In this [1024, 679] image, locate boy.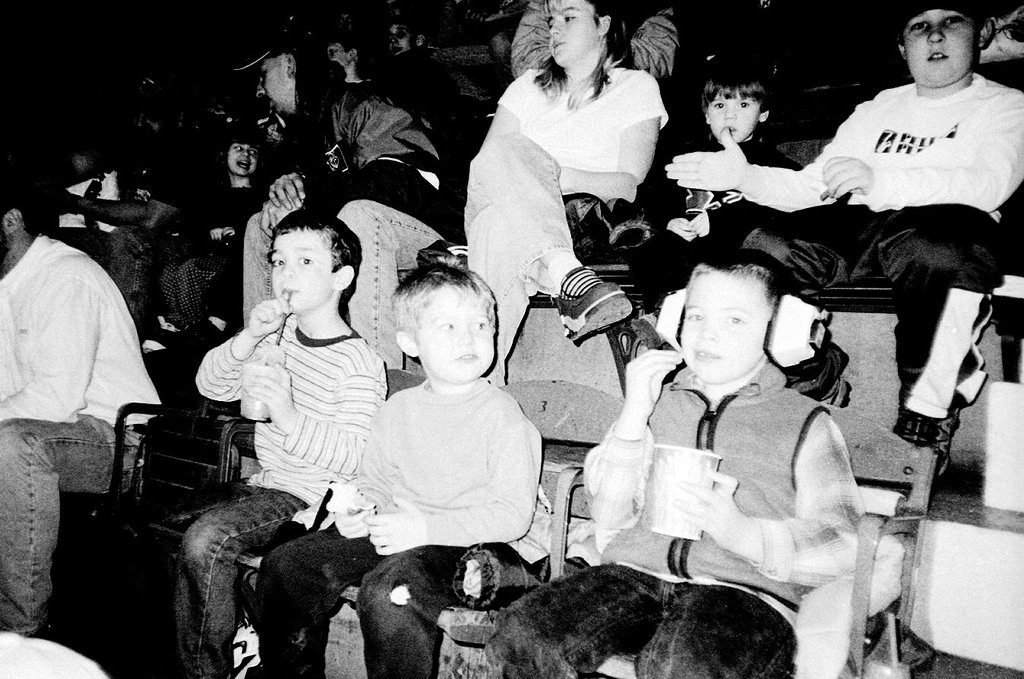
Bounding box: rect(482, 242, 899, 678).
